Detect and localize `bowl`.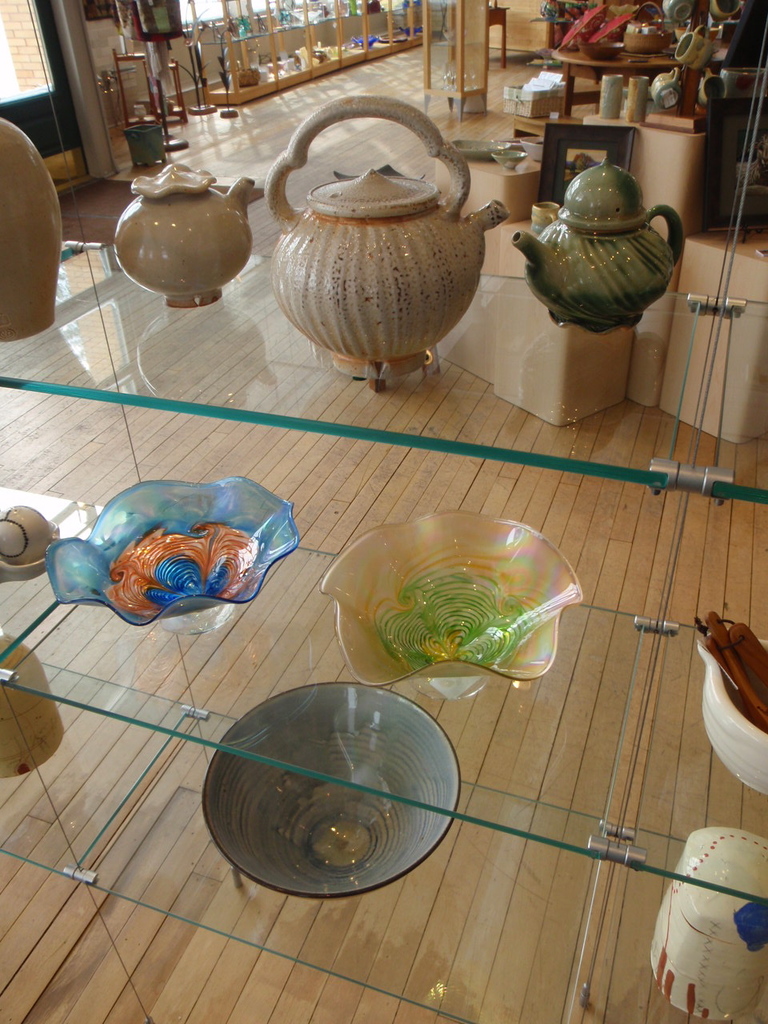
Localized at {"left": 454, "top": 141, "right": 509, "bottom": 158}.
